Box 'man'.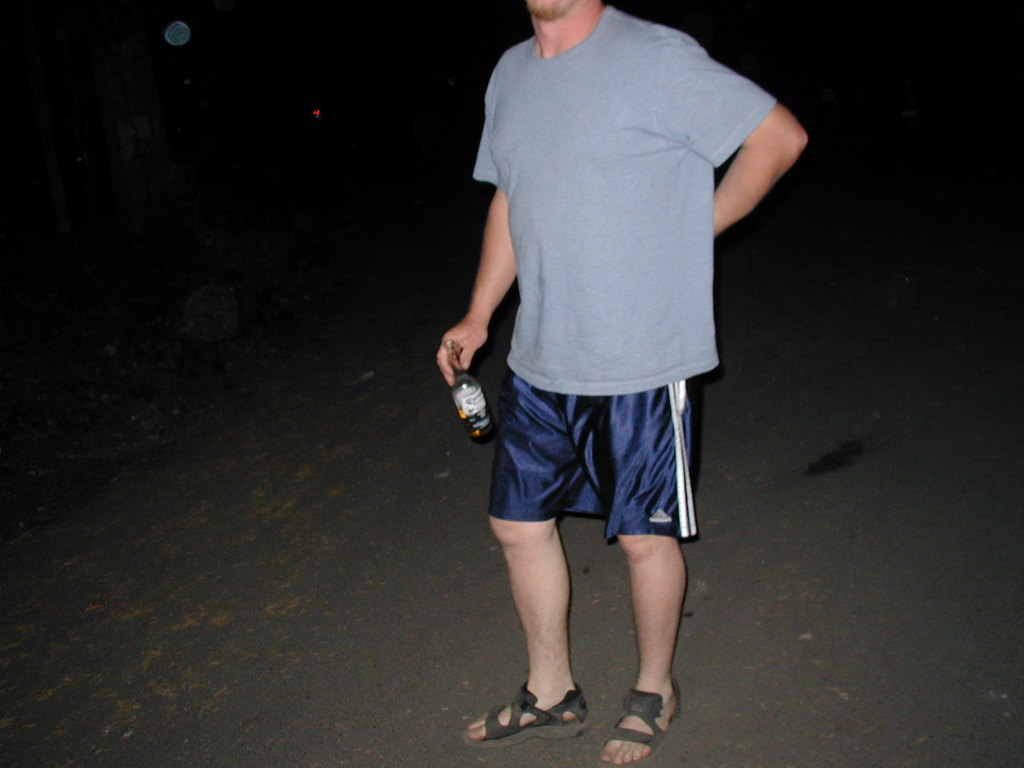
left=426, top=0, right=792, bottom=707.
